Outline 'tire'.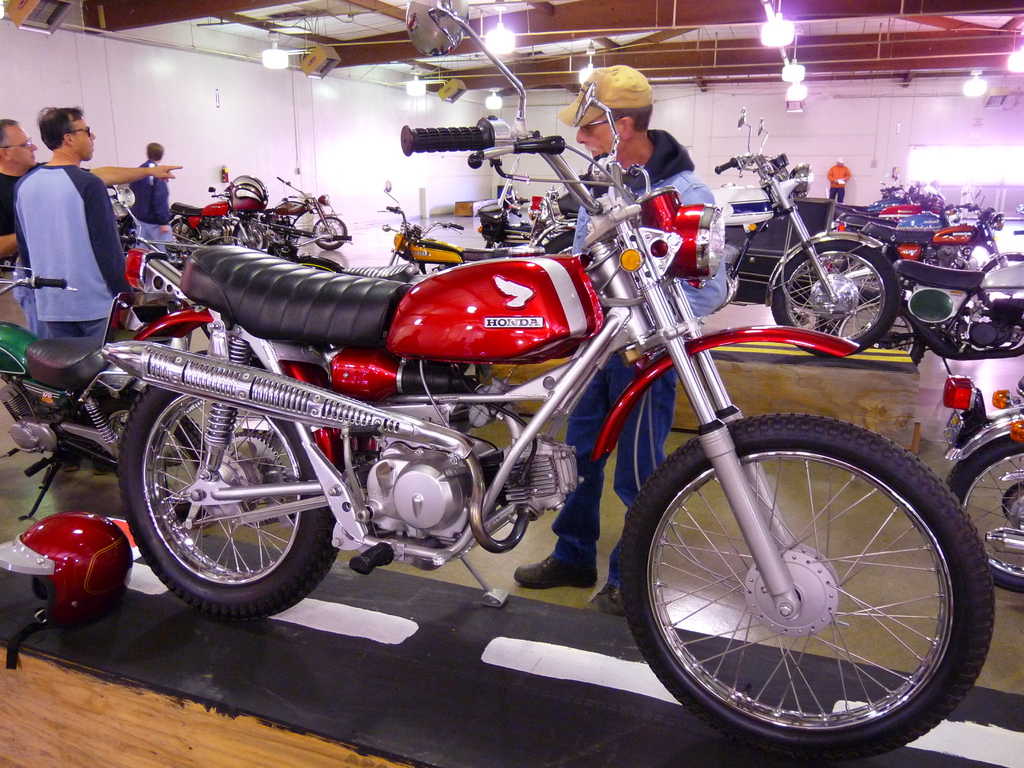
Outline: bbox=(230, 220, 266, 249).
